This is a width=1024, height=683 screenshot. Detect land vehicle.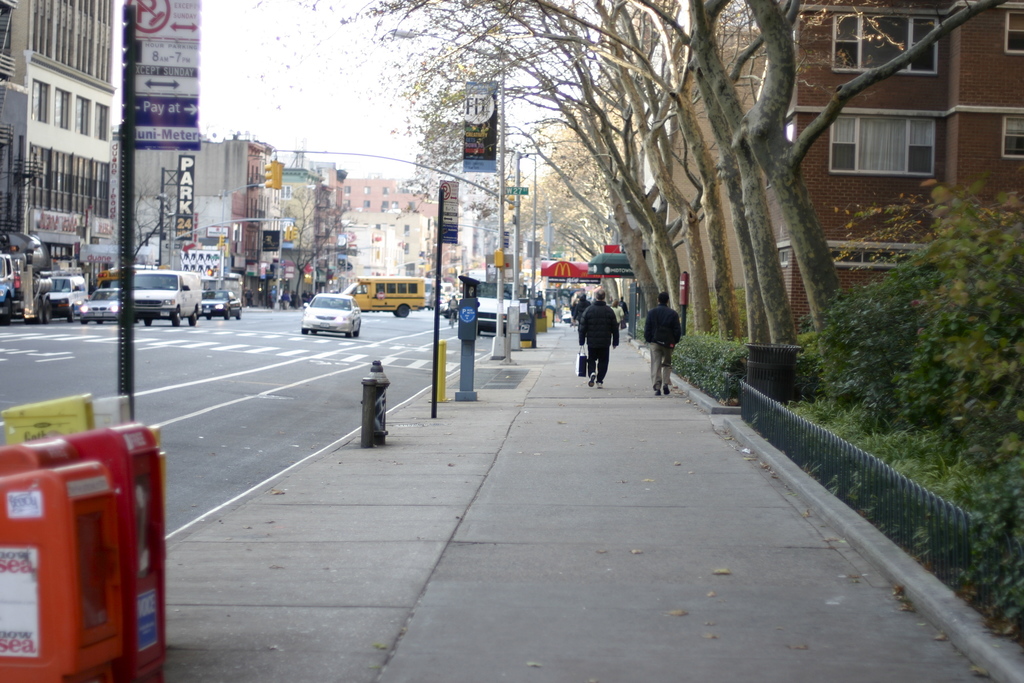
bbox=(339, 277, 426, 316).
